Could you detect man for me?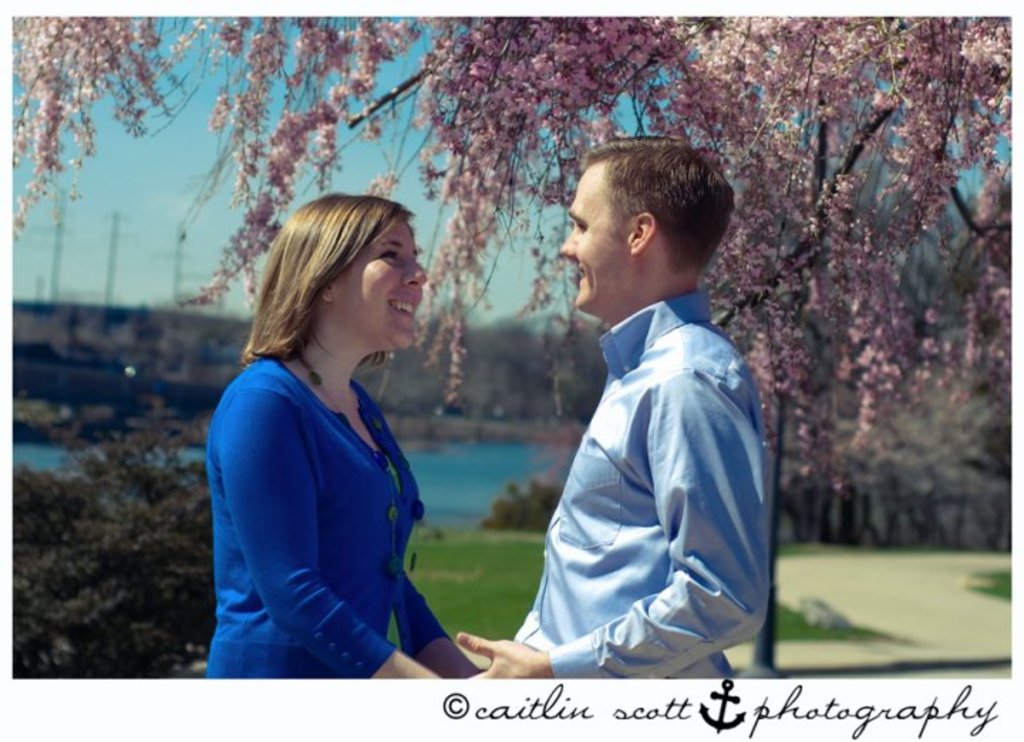
Detection result: box(478, 119, 778, 697).
